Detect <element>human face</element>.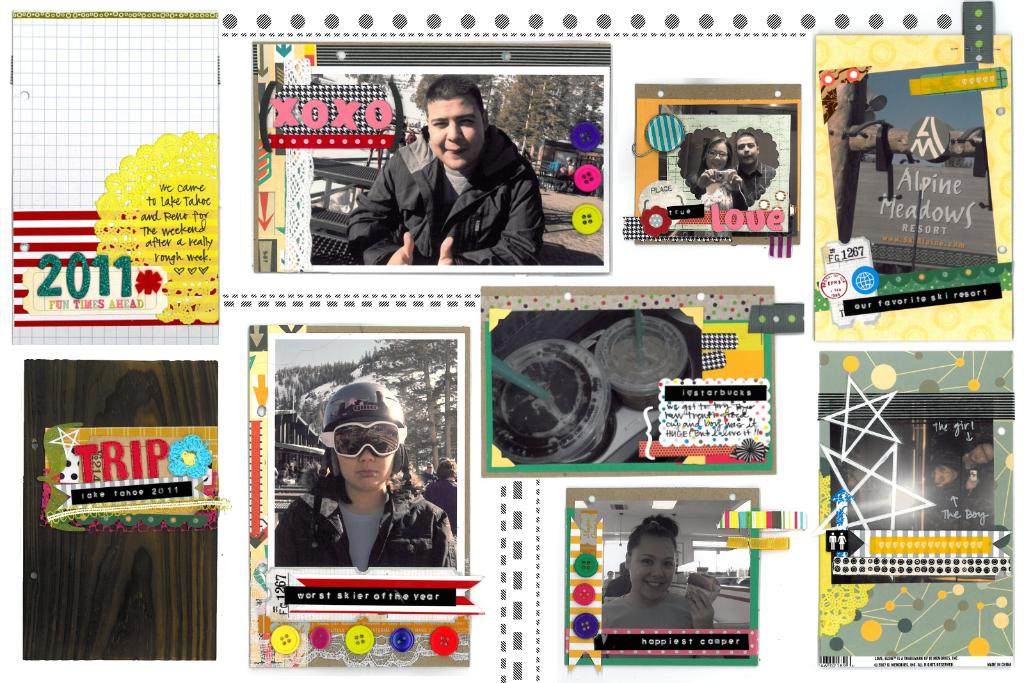
Detected at <bbox>430, 100, 486, 172</bbox>.
